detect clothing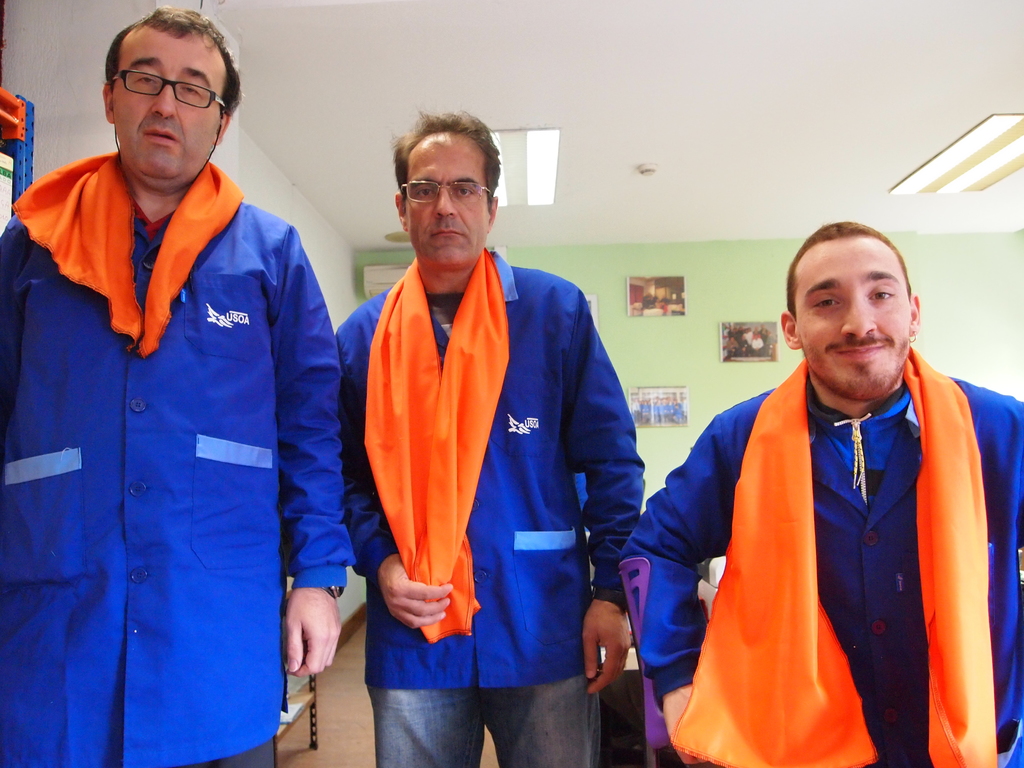
[x1=336, y1=246, x2=646, y2=767]
